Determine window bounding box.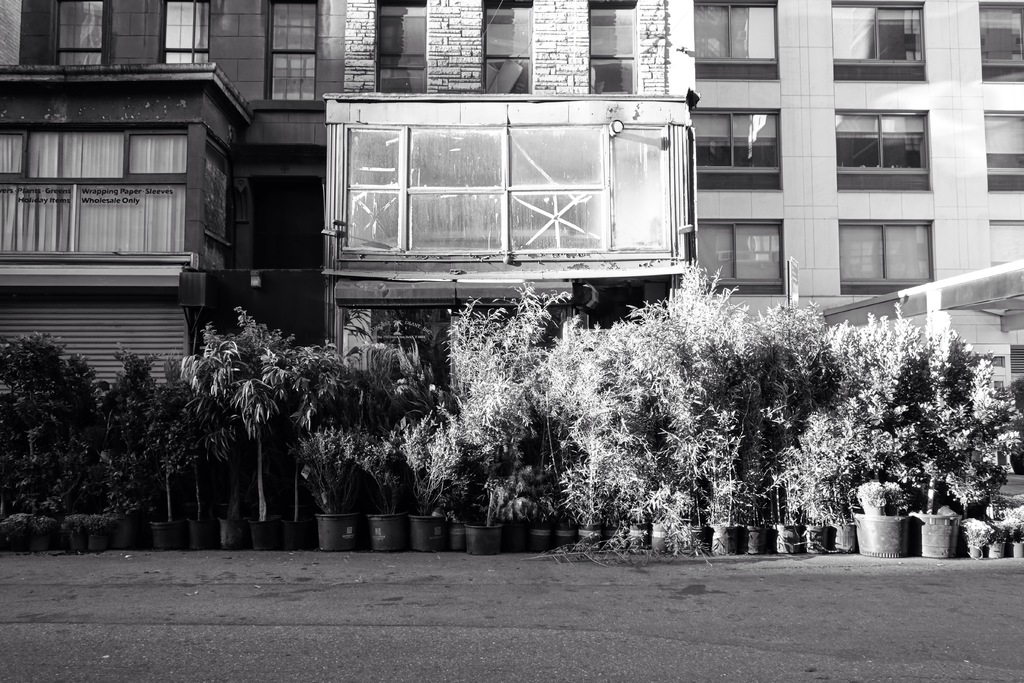
Determined: l=265, t=0, r=319, b=99.
